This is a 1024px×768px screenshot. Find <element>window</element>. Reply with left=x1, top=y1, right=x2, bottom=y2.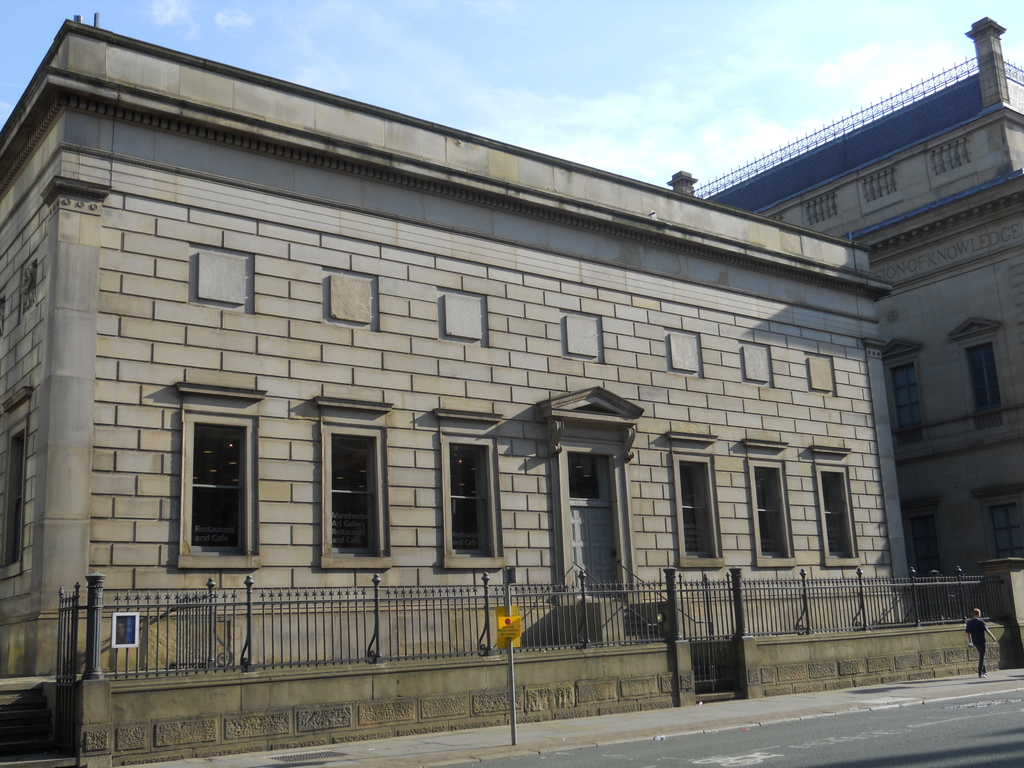
left=990, top=499, right=1023, bottom=558.
